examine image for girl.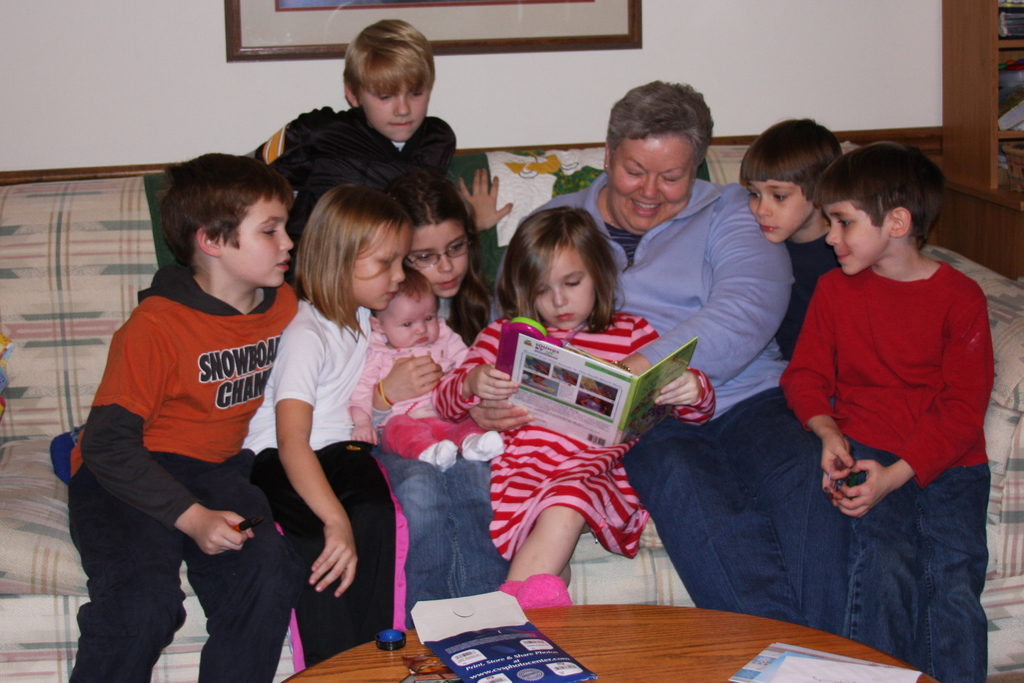
Examination result: 429:205:712:606.
